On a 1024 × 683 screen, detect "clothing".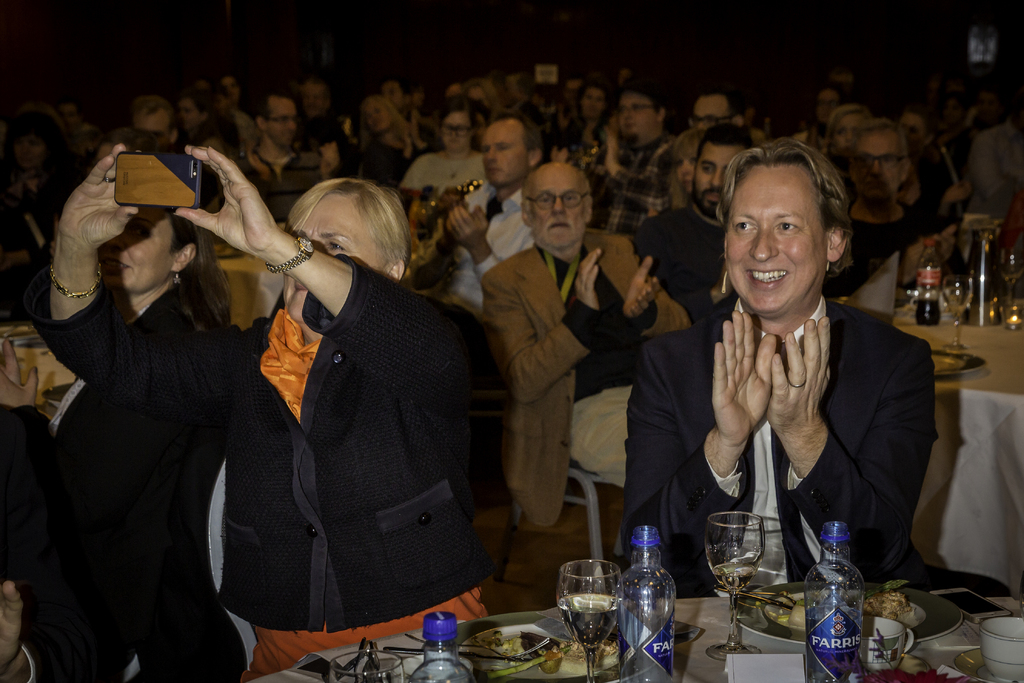
select_region(851, 196, 941, 270).
